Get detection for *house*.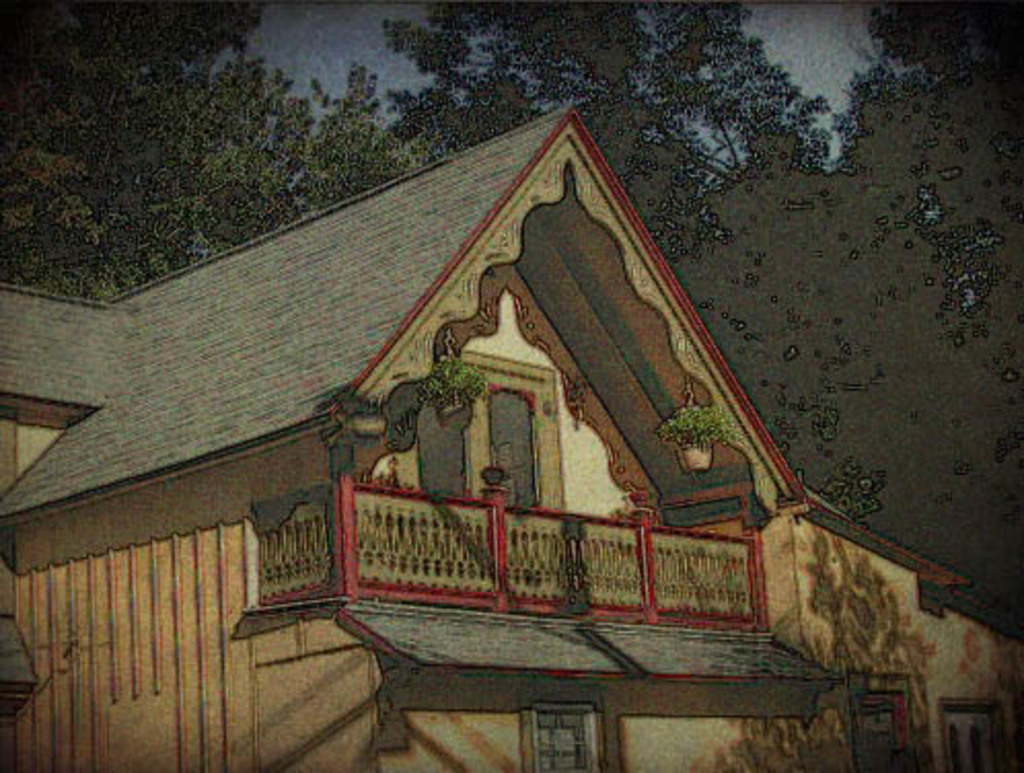
Detection: [left=0, top=107, right=1020, bottom=771].
